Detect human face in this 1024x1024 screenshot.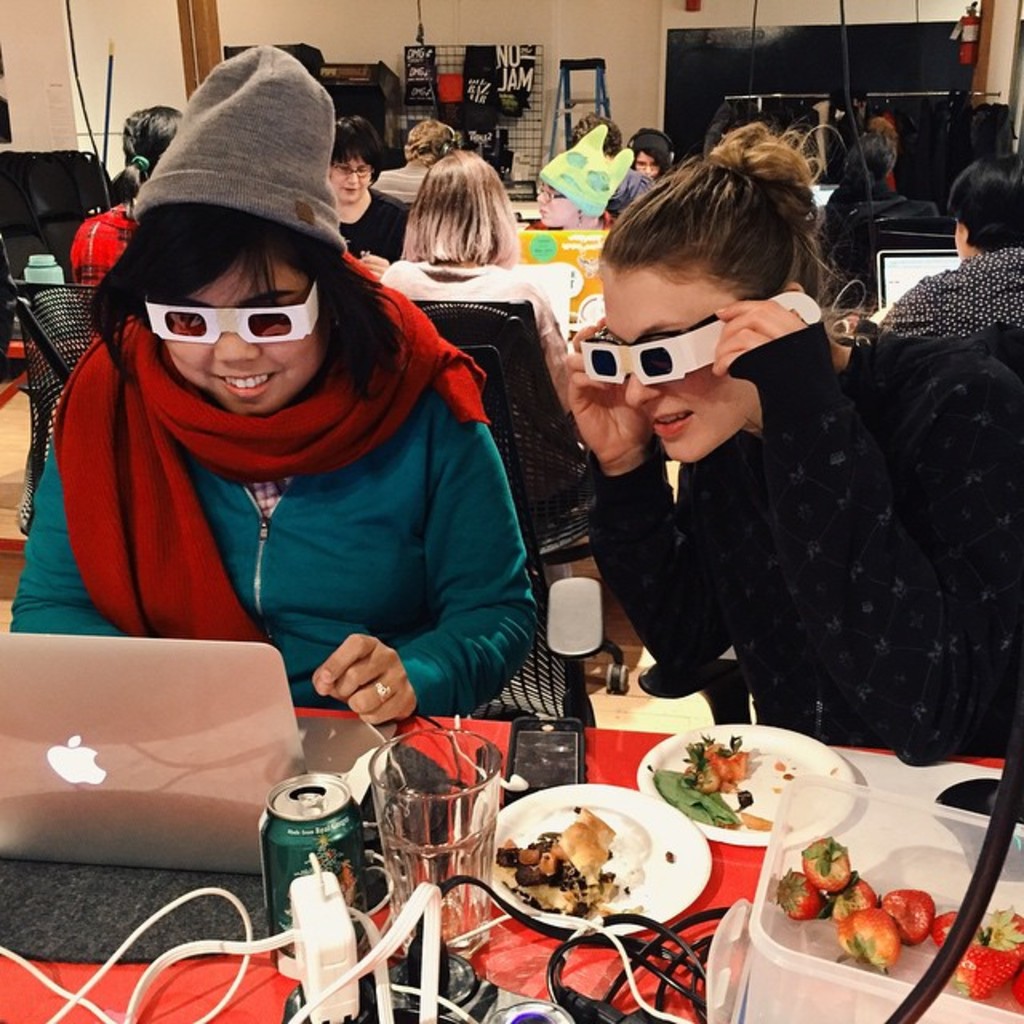
Detection: 330:155:370:203.
